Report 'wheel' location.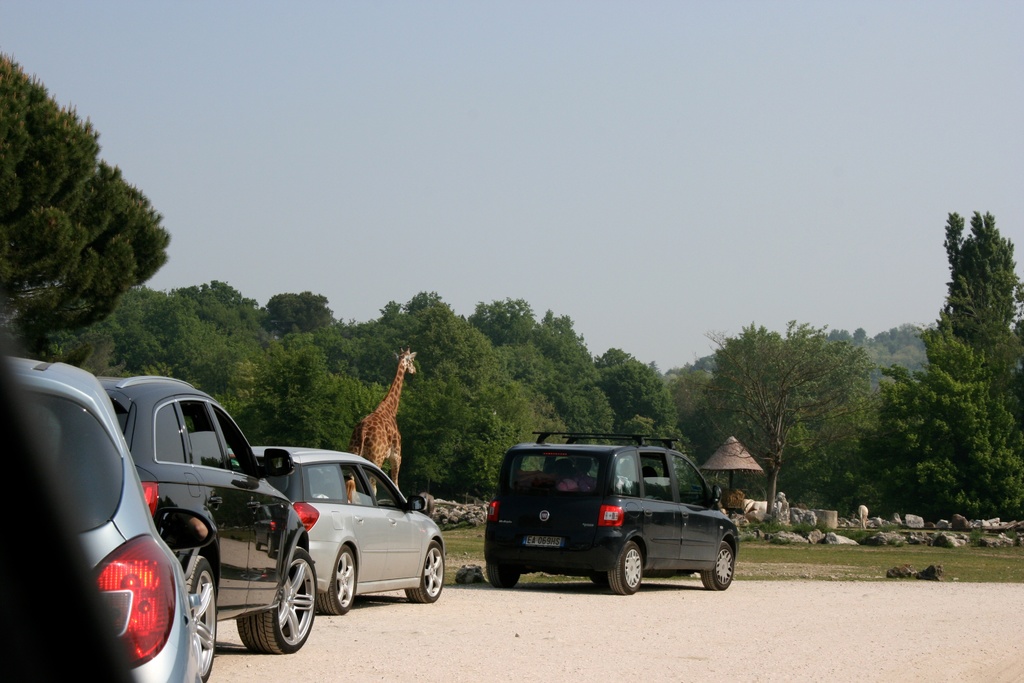
Report: select_region(237, 551, 317, 652).
